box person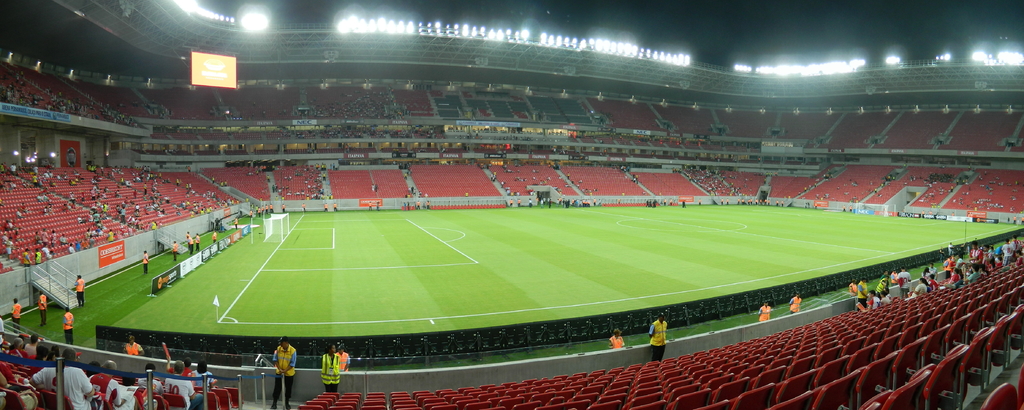
74/272/86/308
